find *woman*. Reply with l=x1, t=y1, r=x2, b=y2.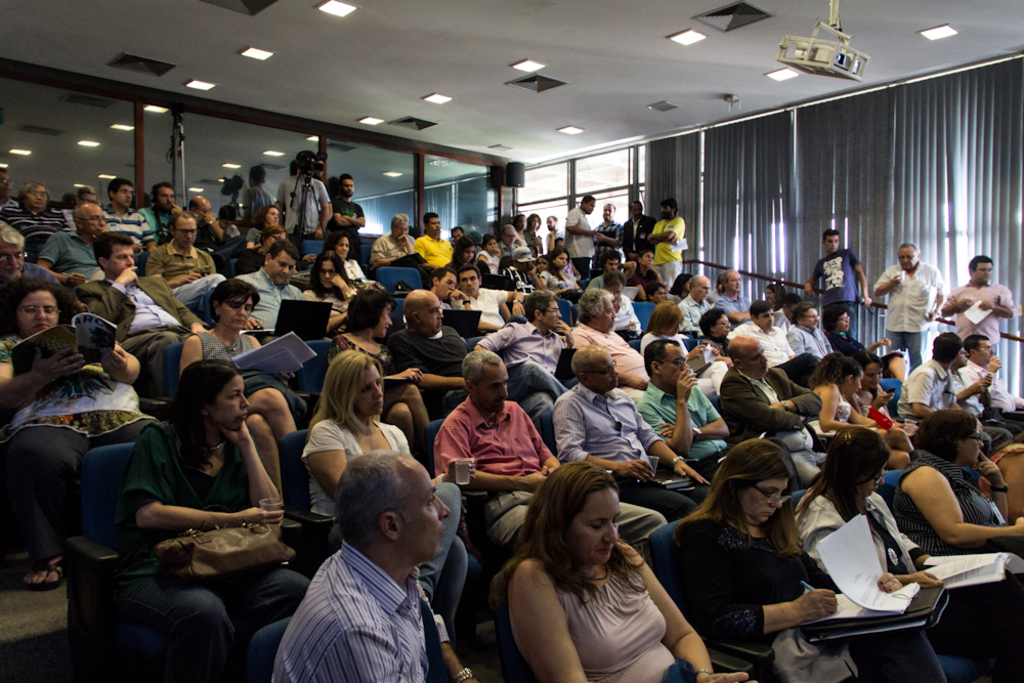
l=333, t=283, r=442, b=430.
